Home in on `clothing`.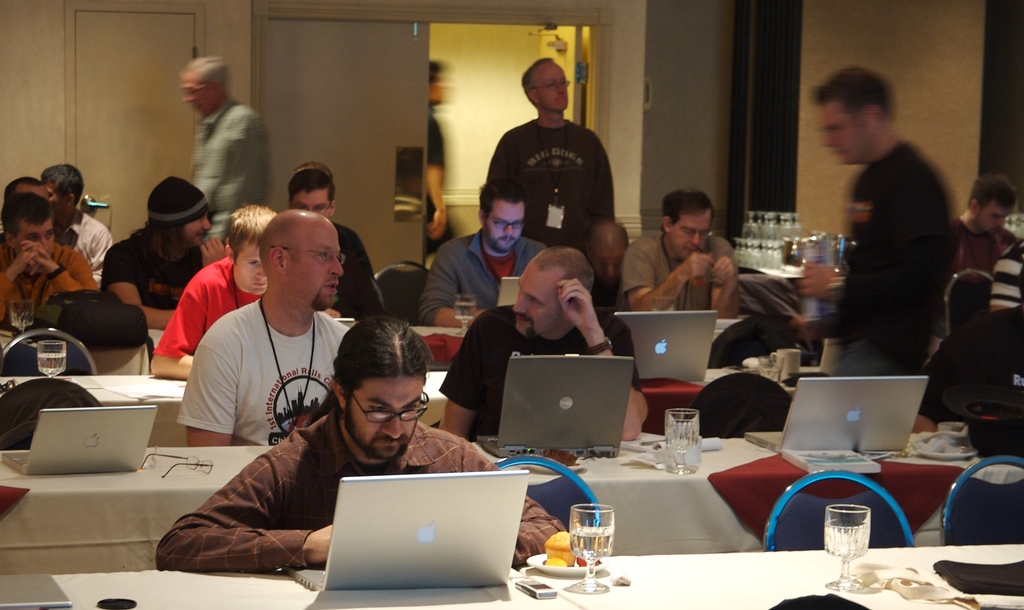
Homed in at select_region(90, 224, 195, 329).
